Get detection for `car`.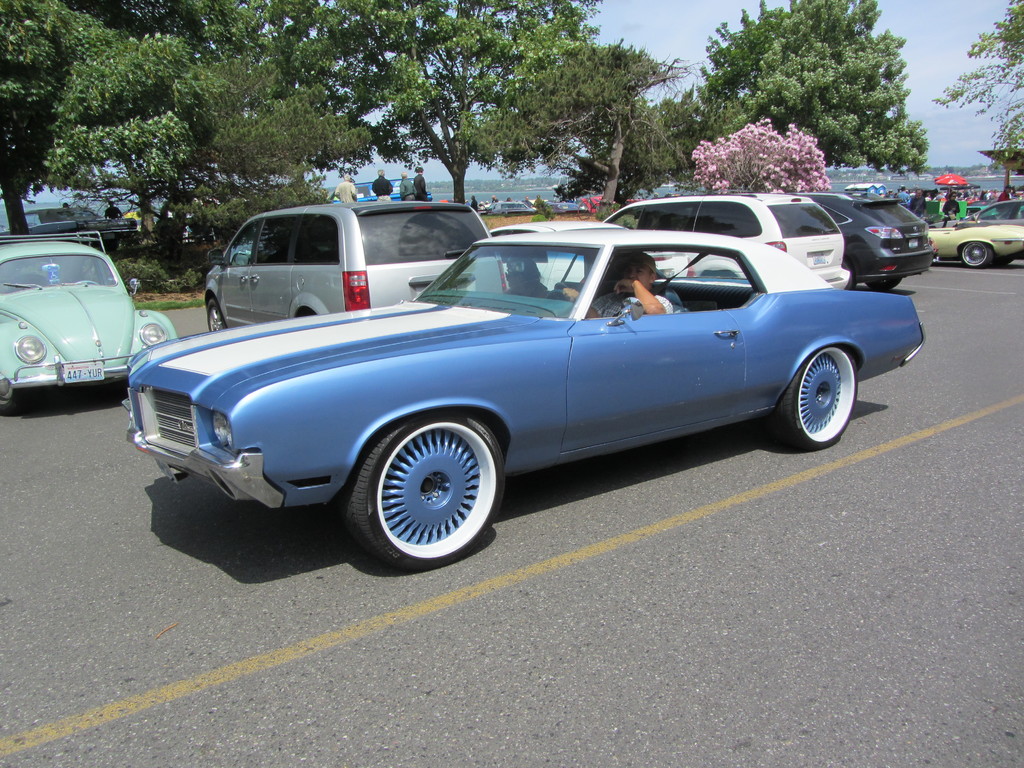
Detection: {"left": 24, "top": 207, "right": 136, "bottom": 238}.
